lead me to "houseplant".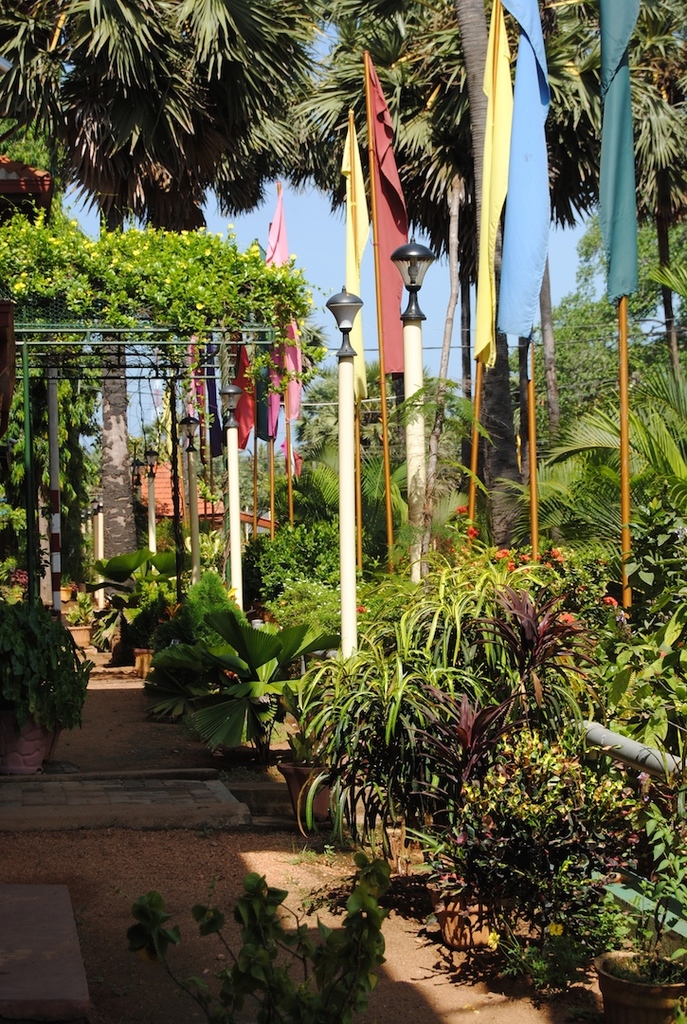
Lead to Rect(54, 598, 97, 647).
